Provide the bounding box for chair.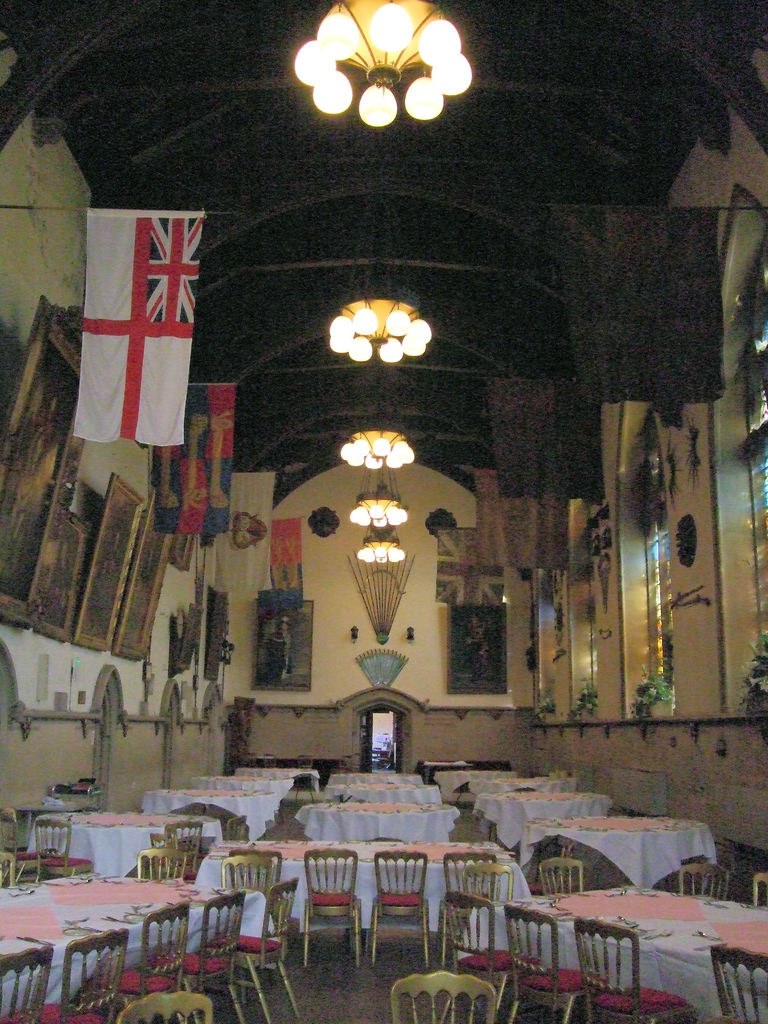
Rect(712, 943, 767, 1023).
